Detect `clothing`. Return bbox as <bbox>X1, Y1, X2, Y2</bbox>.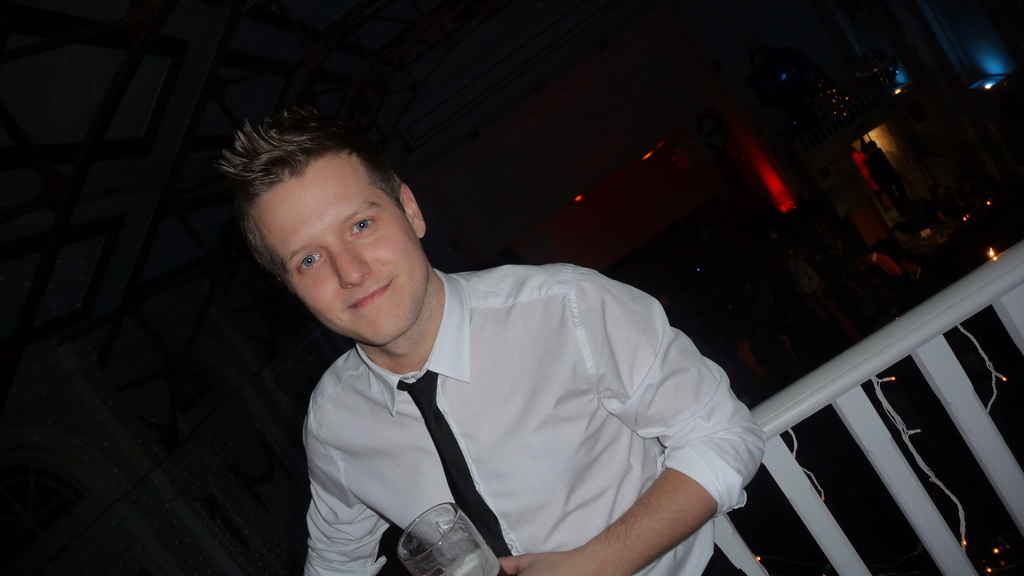
<bbox>863, 148, 913, 220</bbox>.
